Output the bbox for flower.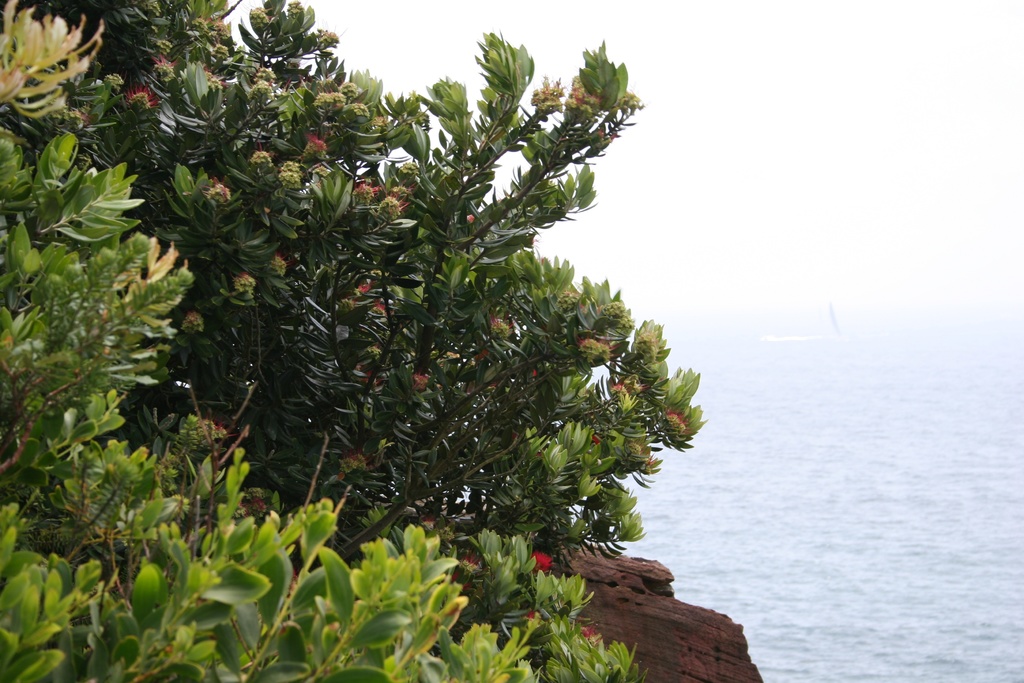
<box>357,282,374,297</box>.
